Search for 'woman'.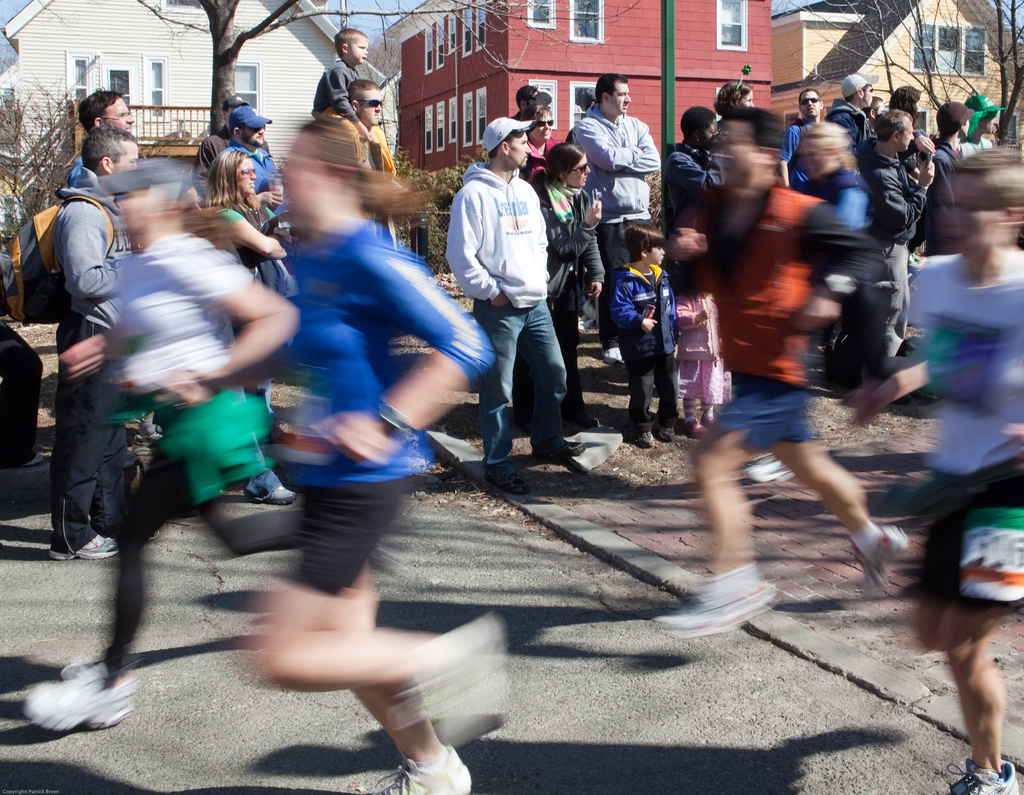
Found at [left=202, top=146, right=296, bottom=507].
